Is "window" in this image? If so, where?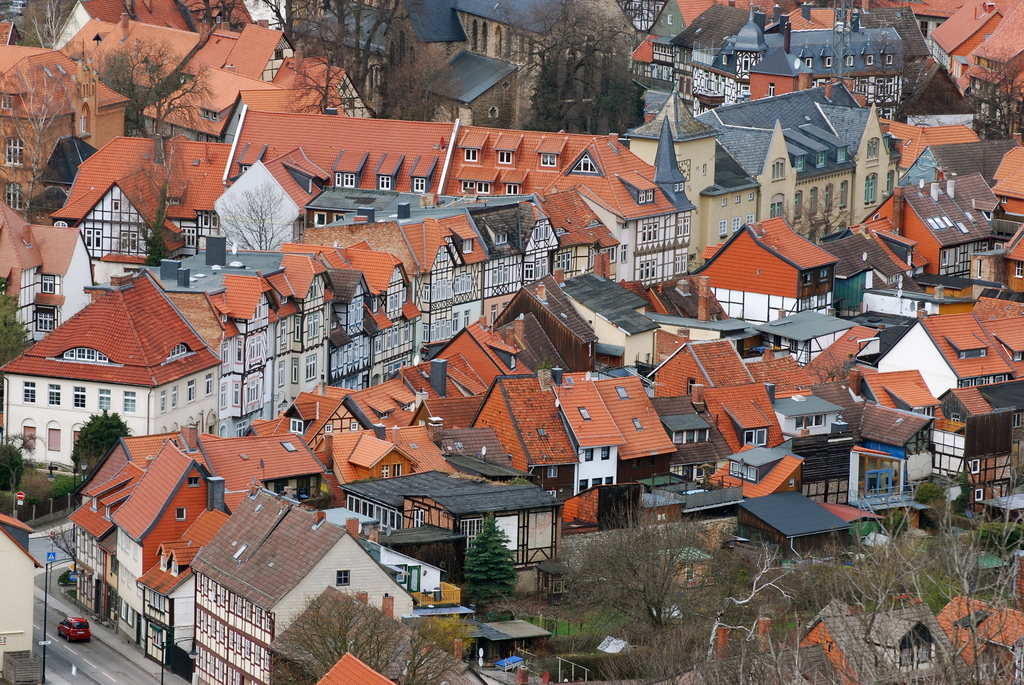
Yes, at [333,173,356,186].
